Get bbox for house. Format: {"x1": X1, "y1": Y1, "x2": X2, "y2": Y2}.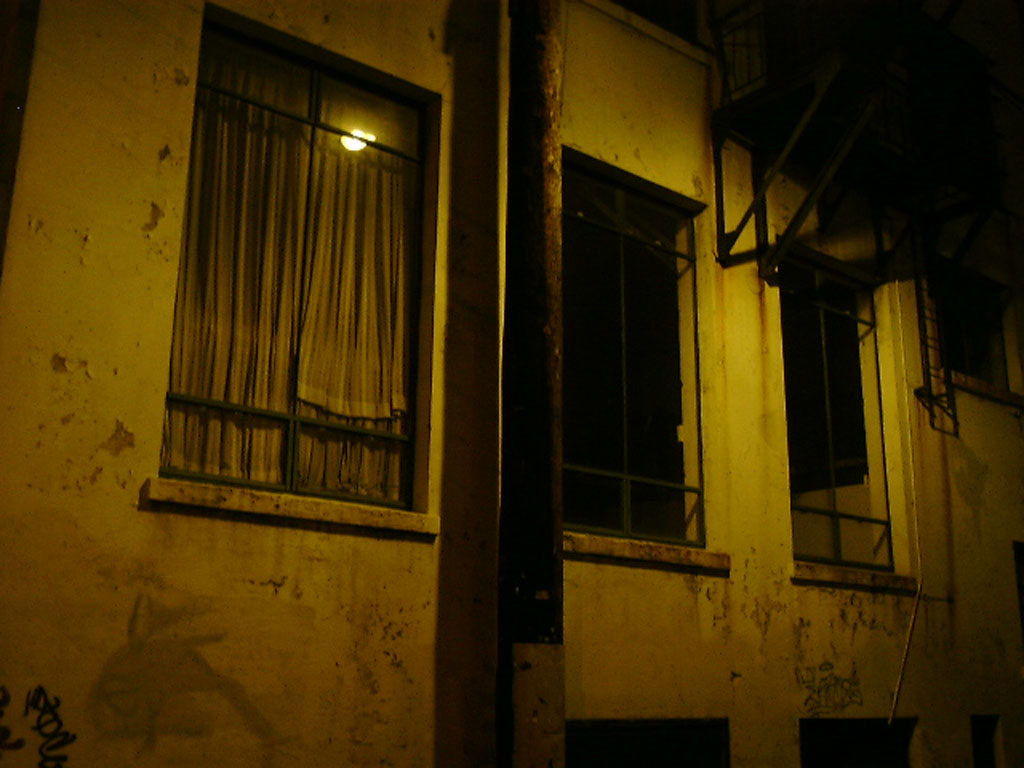
{"x1": 0, "y1": 3, "x2": 1023, "y2": 767}.
